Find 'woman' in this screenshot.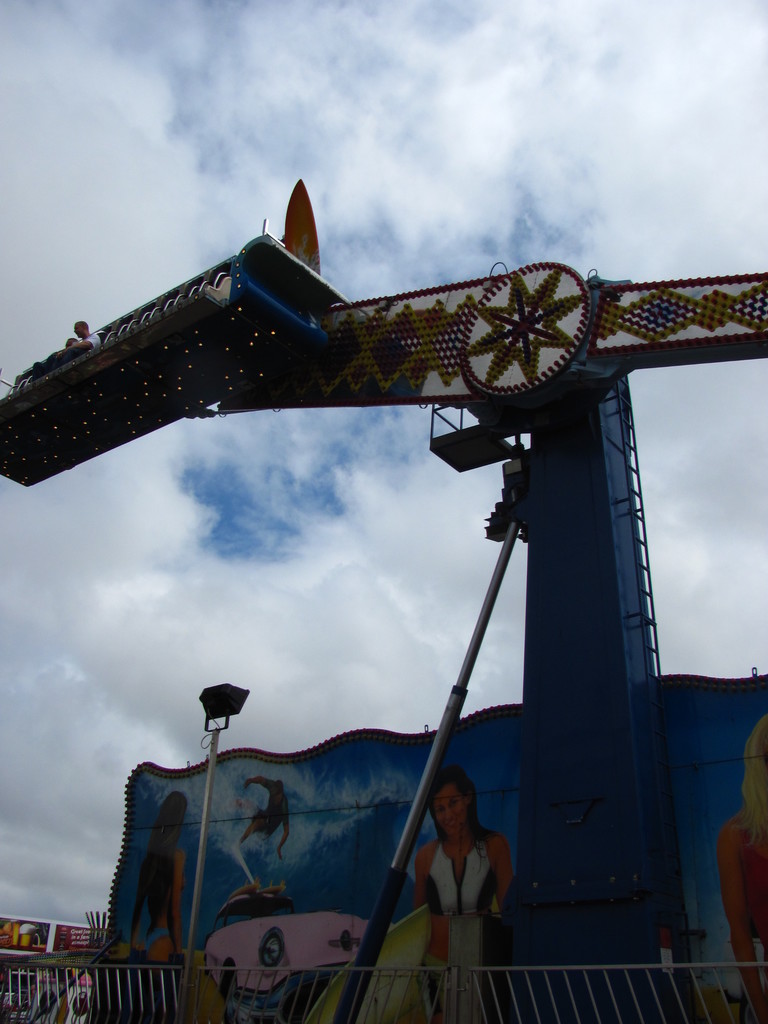
The bounding box for 'woman' is 131/791/187/963.
